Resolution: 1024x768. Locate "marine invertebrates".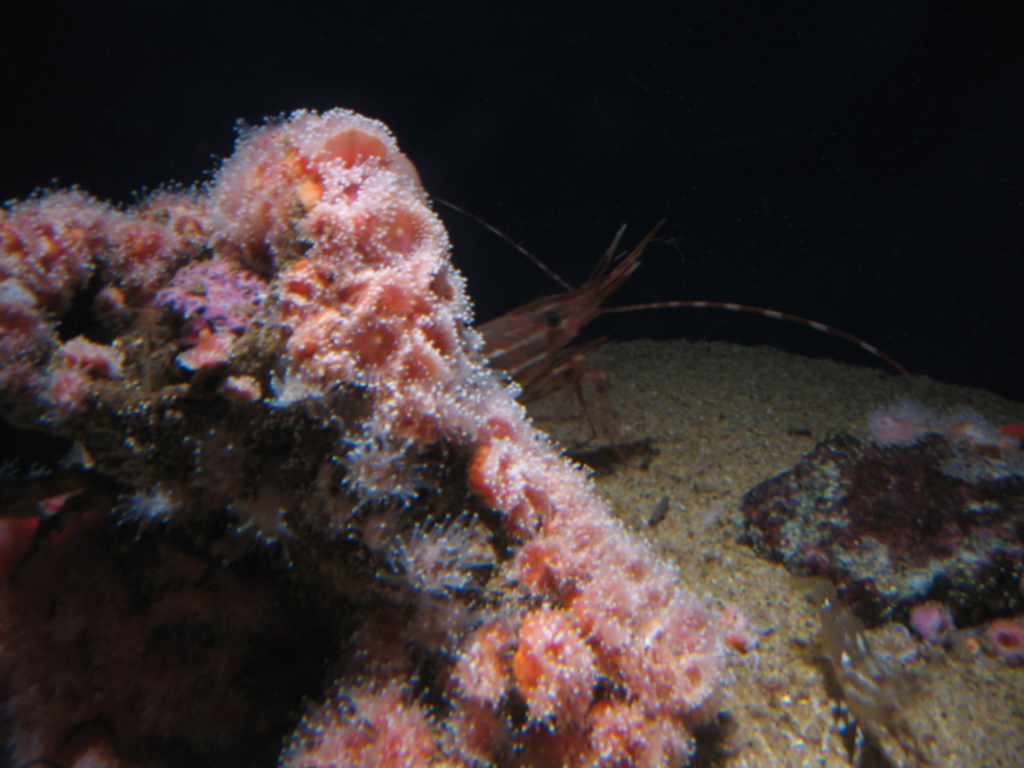
detection(455, 578, 617, 731).
